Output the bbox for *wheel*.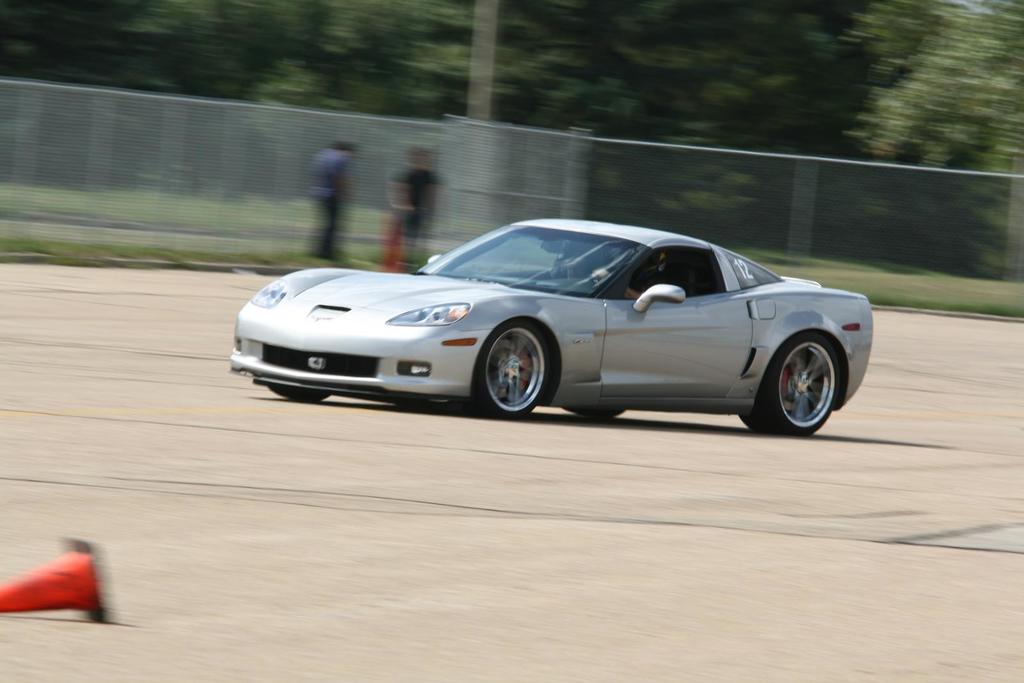
[x1=268, y1=386, x2=327, y2=404].
